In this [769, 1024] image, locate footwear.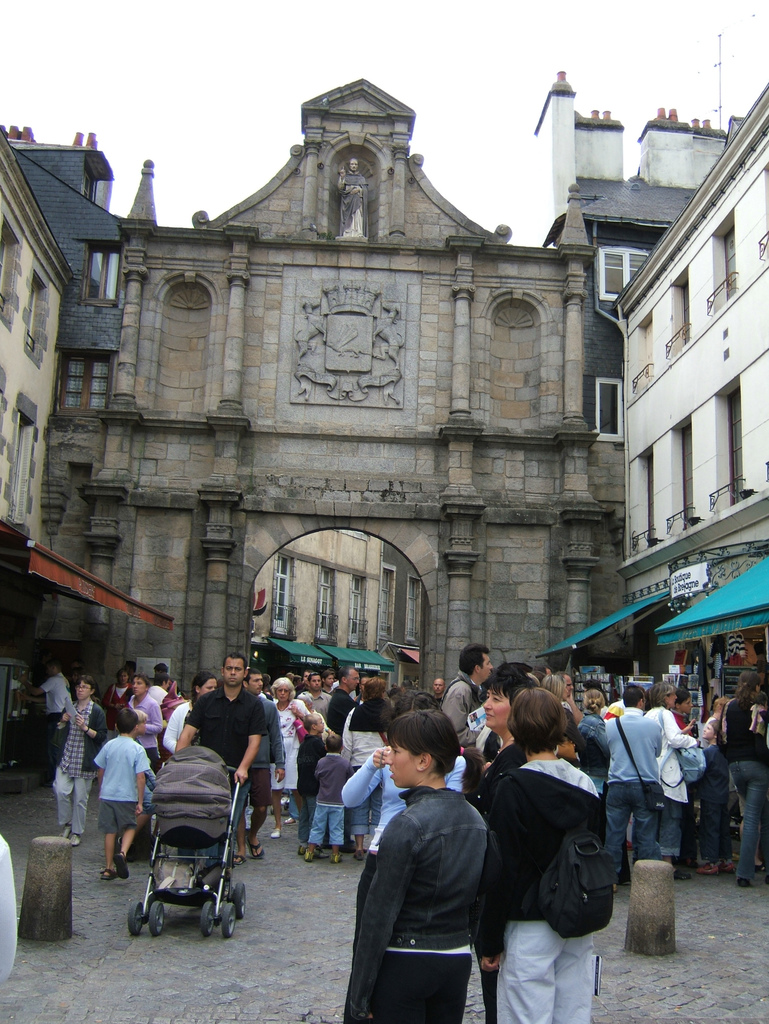
Bounding box: 698, 865, 706, 879.
